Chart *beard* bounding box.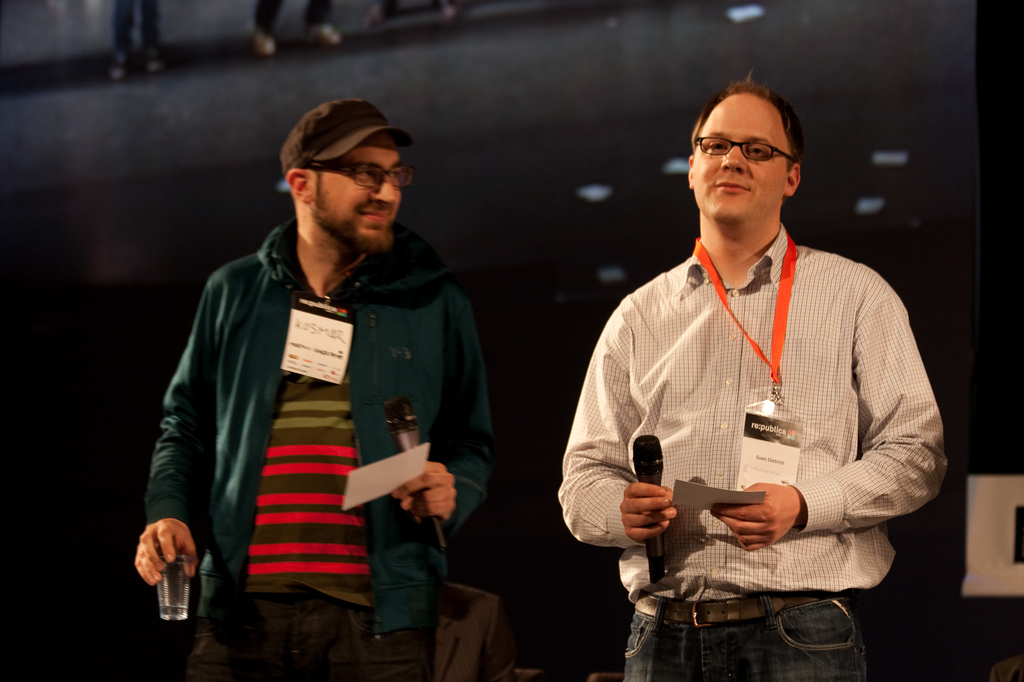
Charted: (x1=308, y1=189, x2=397, y2=256).
